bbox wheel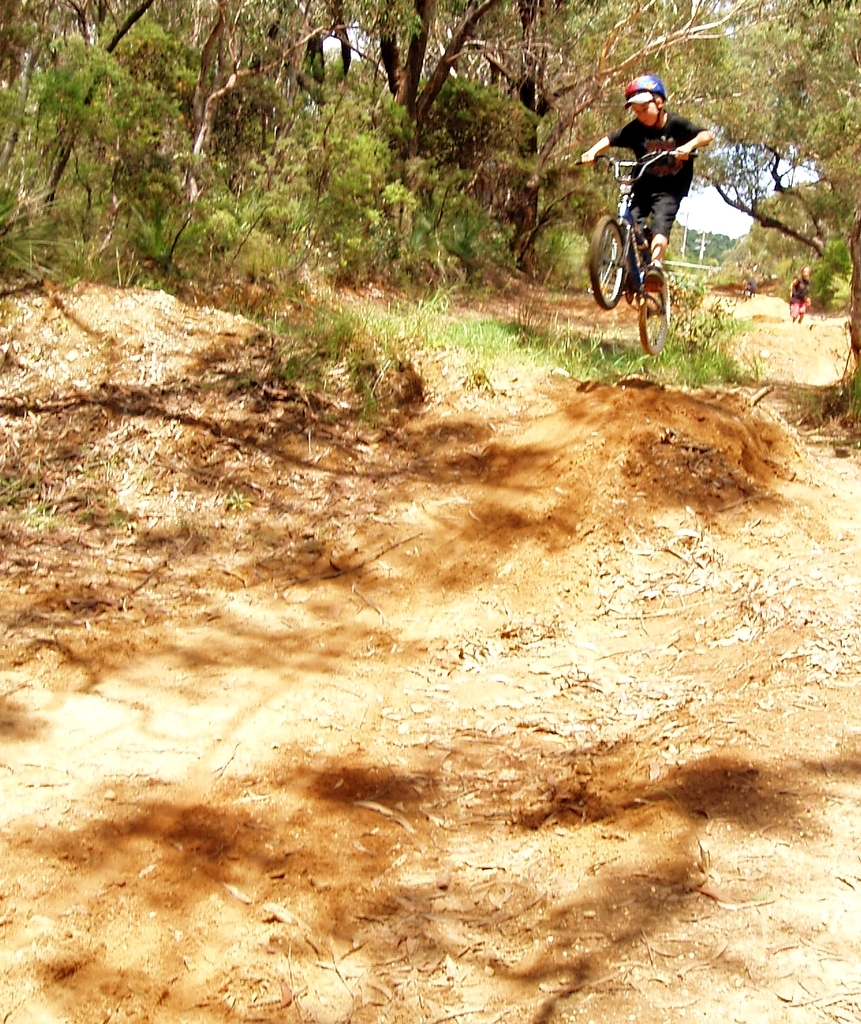
(637,268,671,355)
